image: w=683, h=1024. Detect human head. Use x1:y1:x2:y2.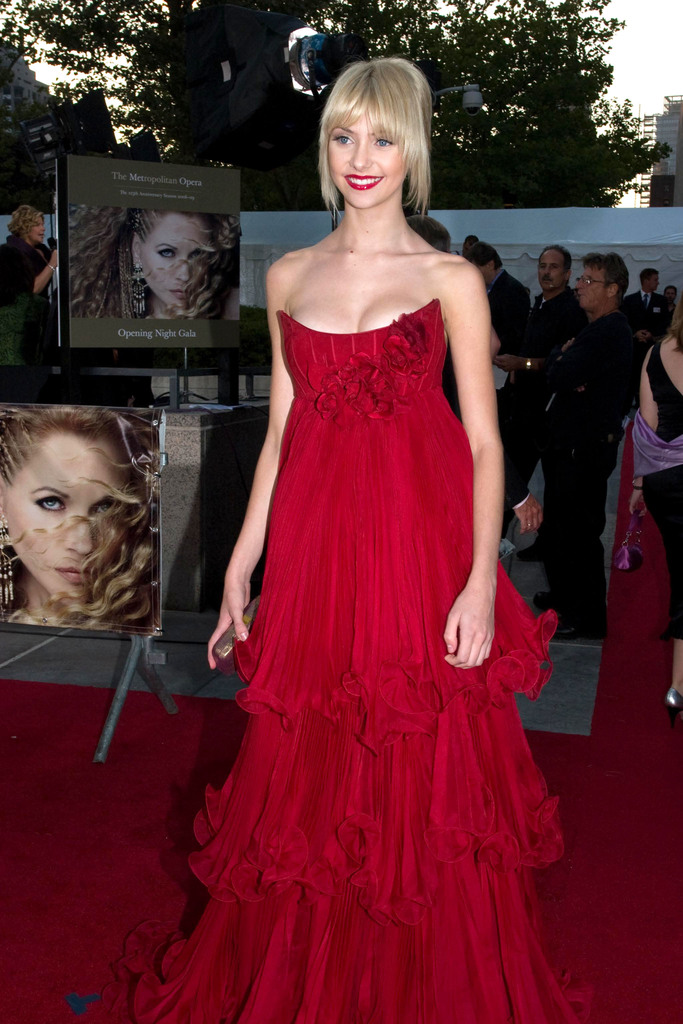
460:236:479:255.
